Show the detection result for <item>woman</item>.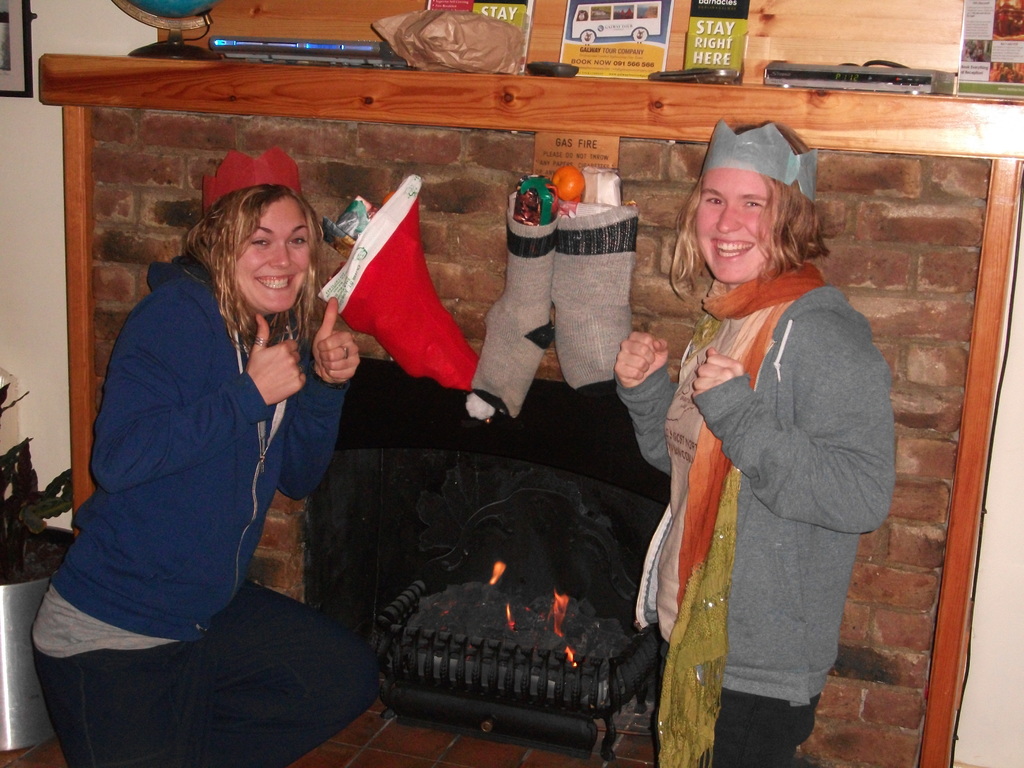
[626, 116, 885, 766].
